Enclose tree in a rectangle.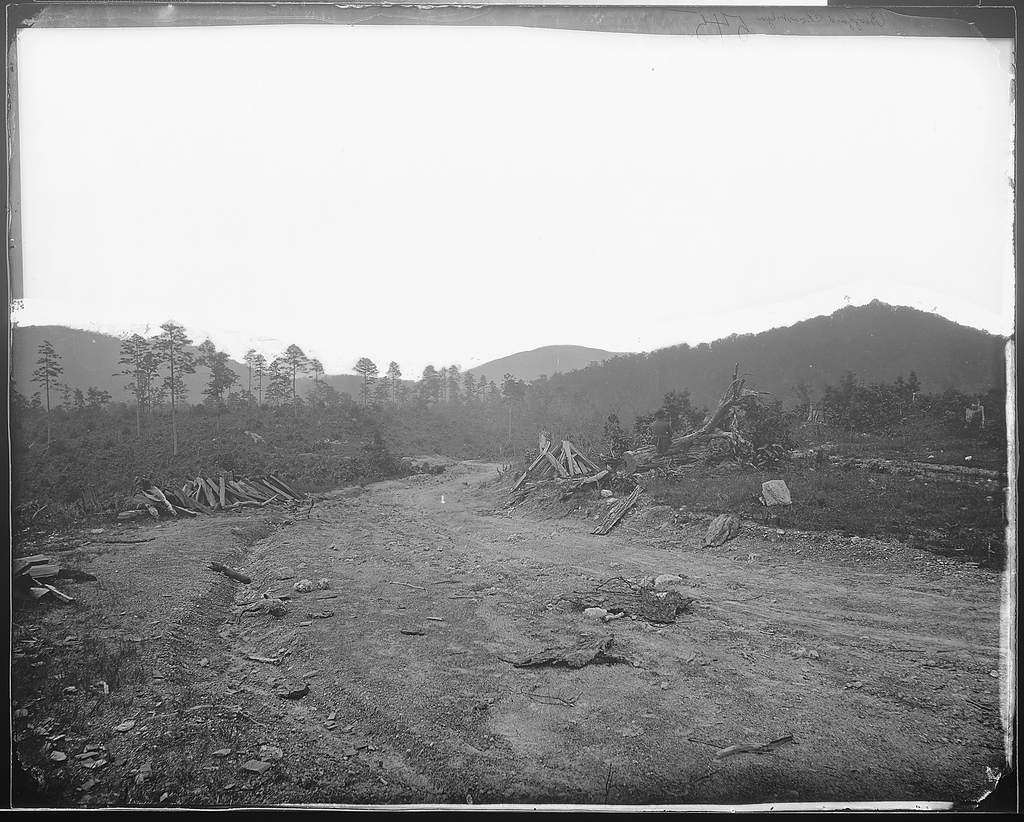
bbox(145, 320, 193, 459).
